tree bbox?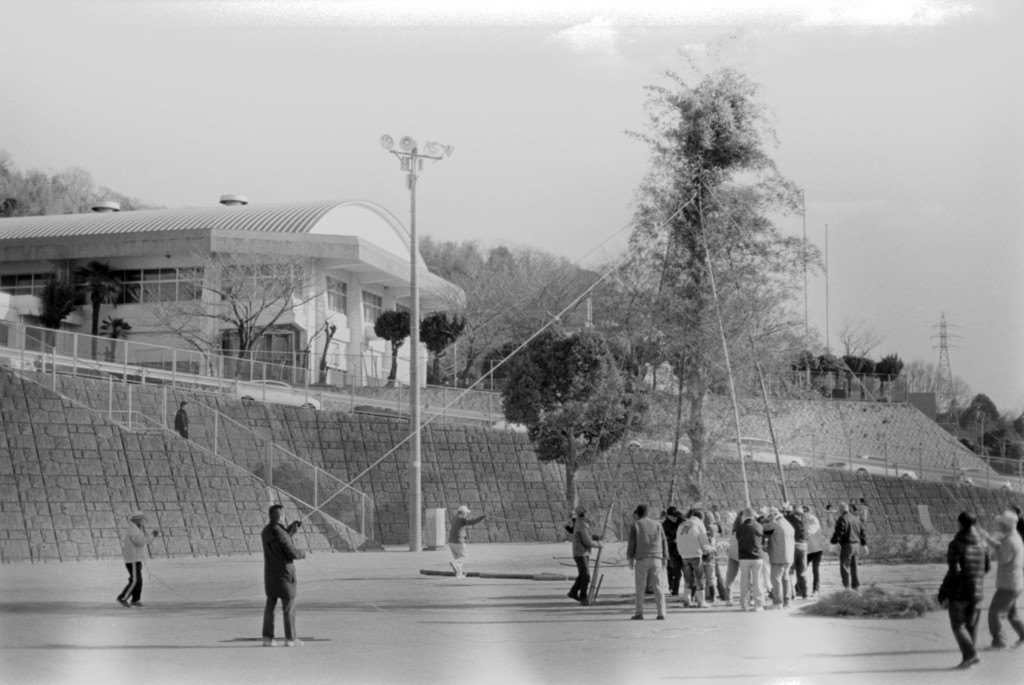
box(792, 346, 819, 382)
